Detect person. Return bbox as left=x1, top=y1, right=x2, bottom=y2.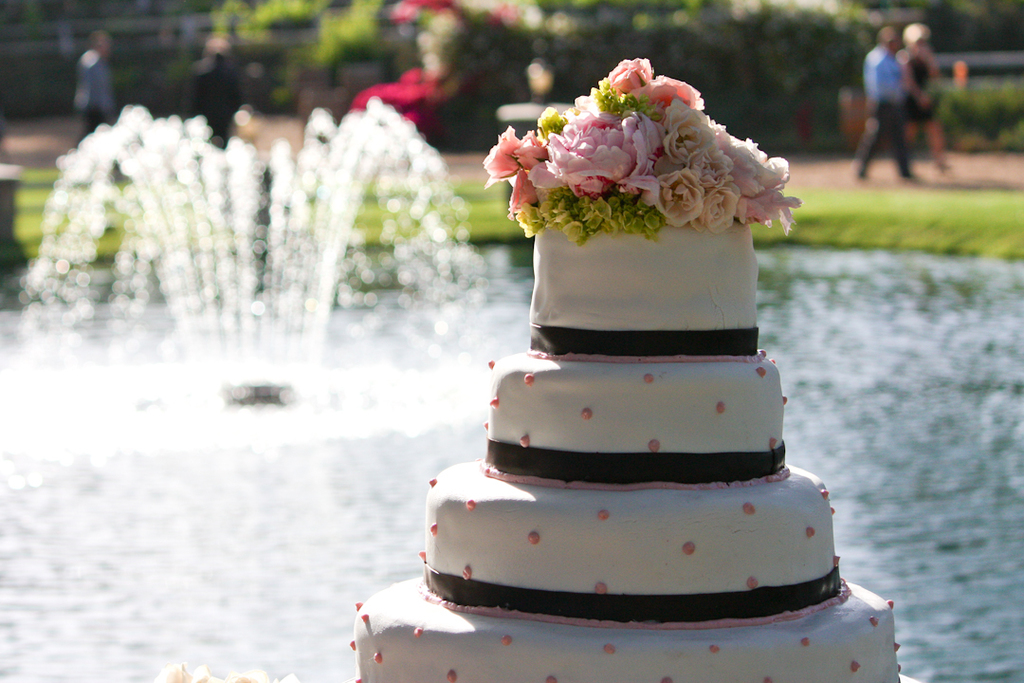
left=899, top=23, right=956, bottom=175.
